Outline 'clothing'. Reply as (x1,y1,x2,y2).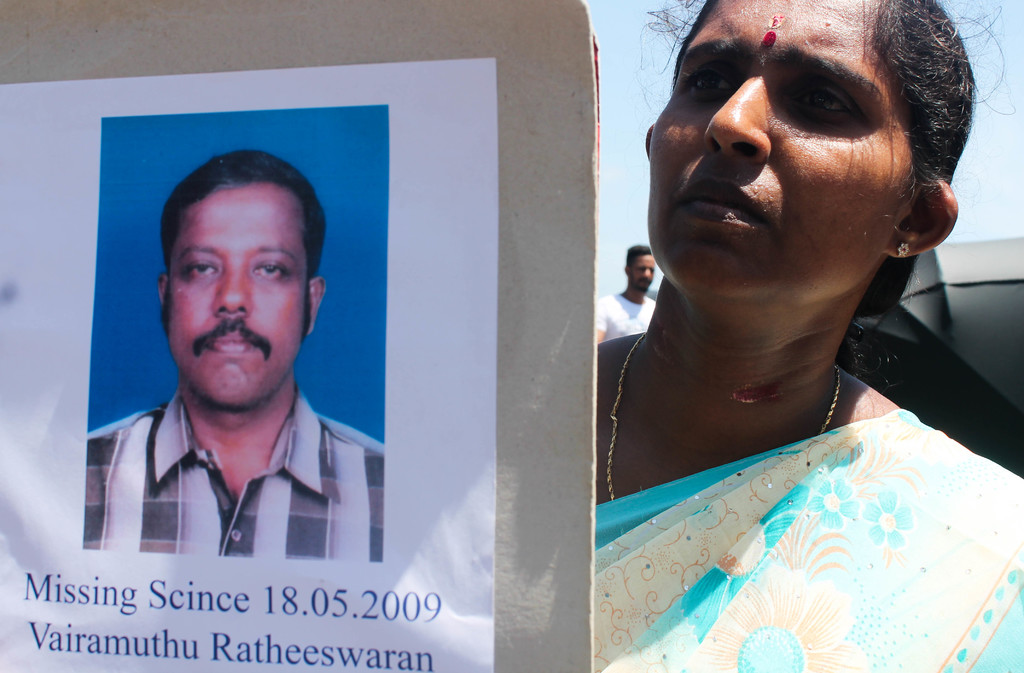
(593,402,1023,672).
